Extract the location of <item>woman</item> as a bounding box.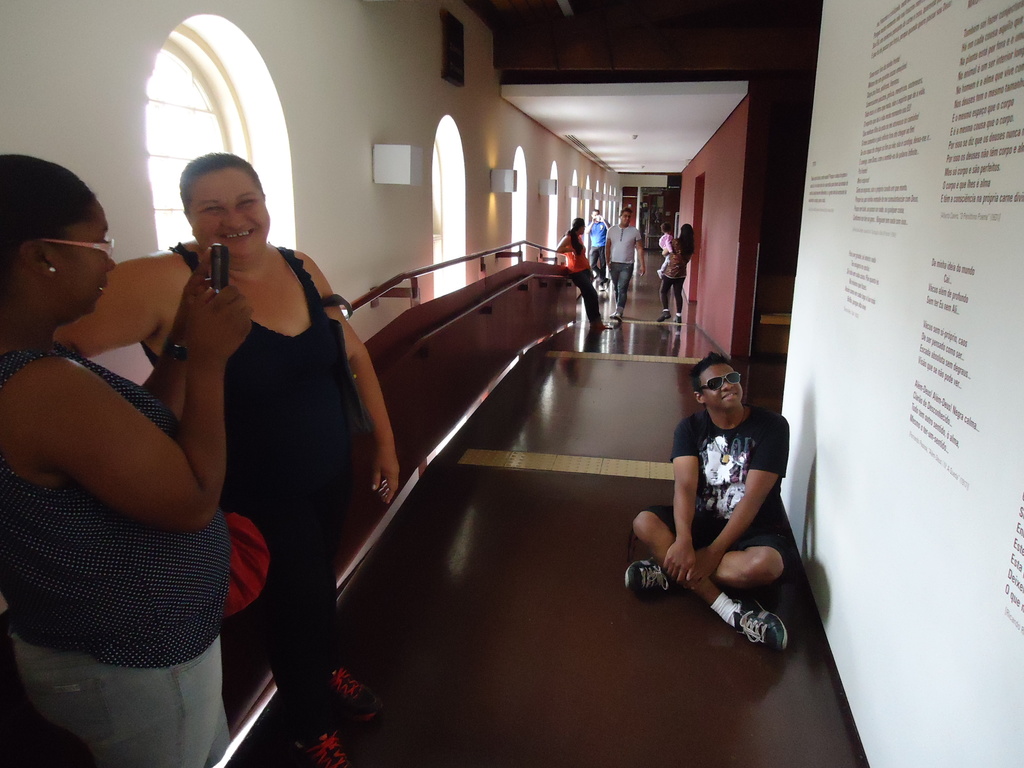
[51,150,401,767].
